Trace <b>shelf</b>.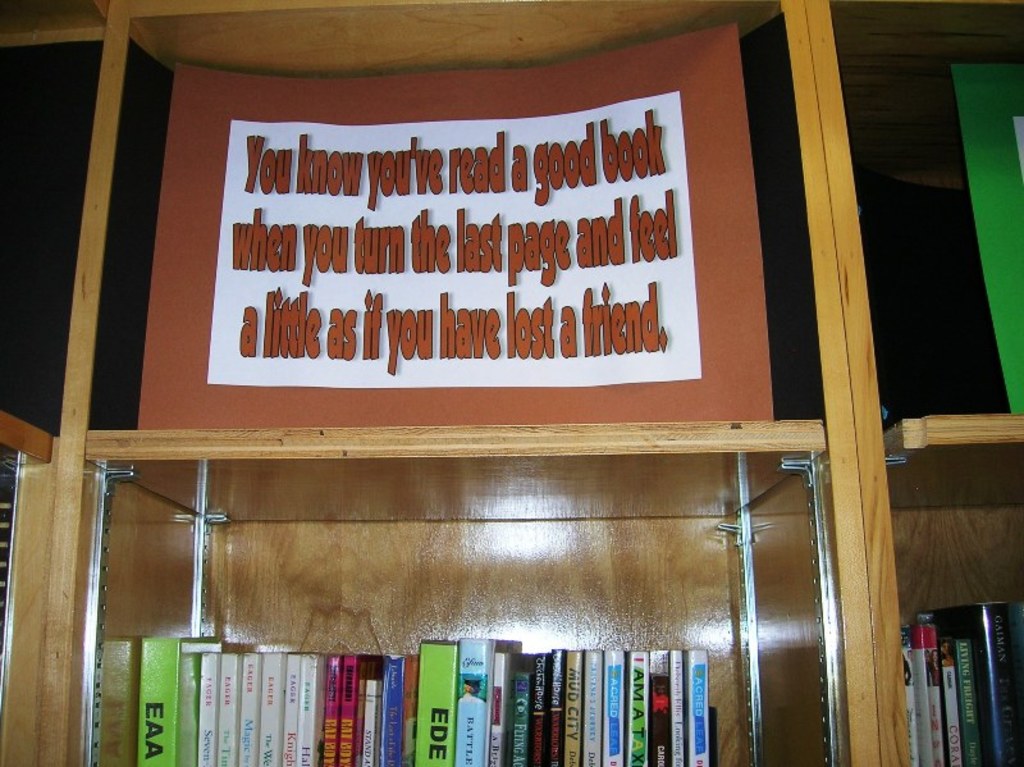
Traced to 0/1/1023/766.
